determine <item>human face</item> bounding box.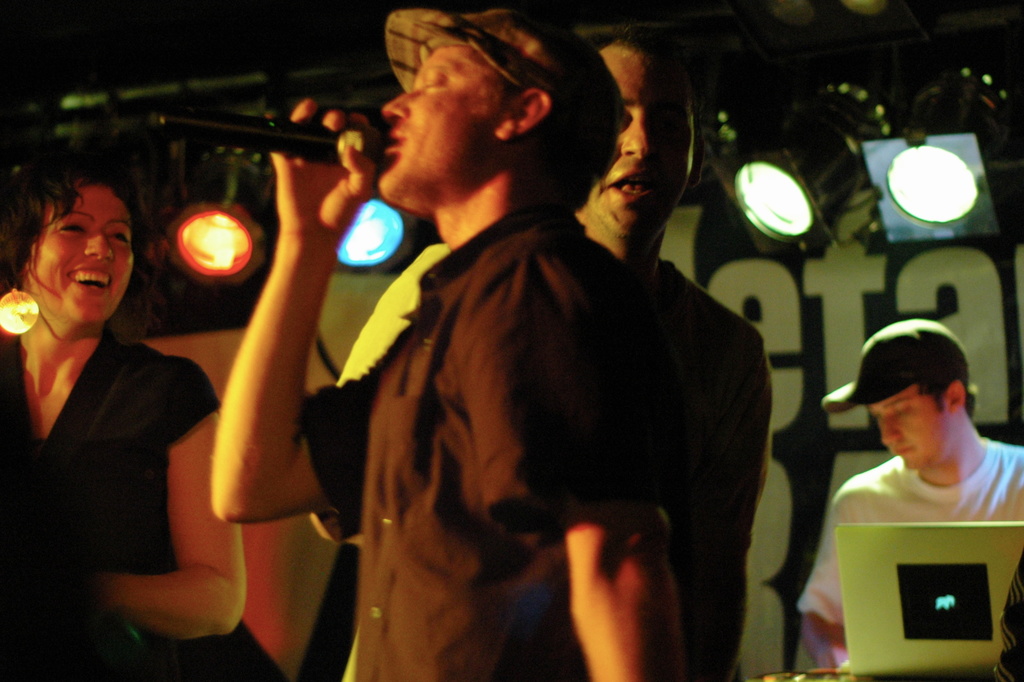
Determined: region(583, 52, 694, 239).
